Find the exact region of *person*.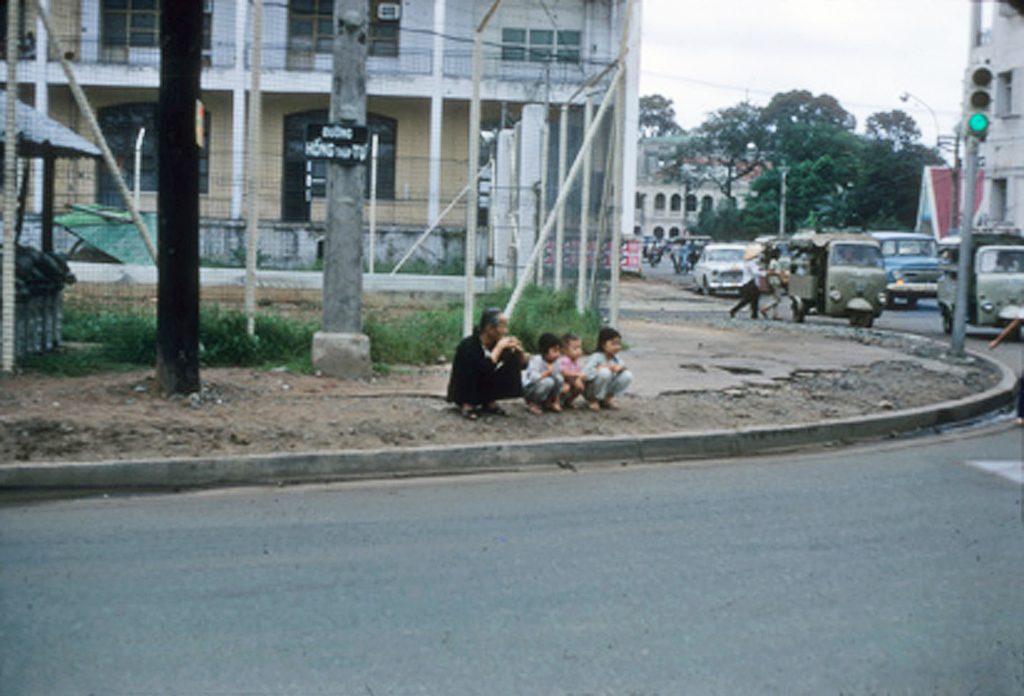
Exact region: [x1=559, y1=331, x2=587, y2=407].
